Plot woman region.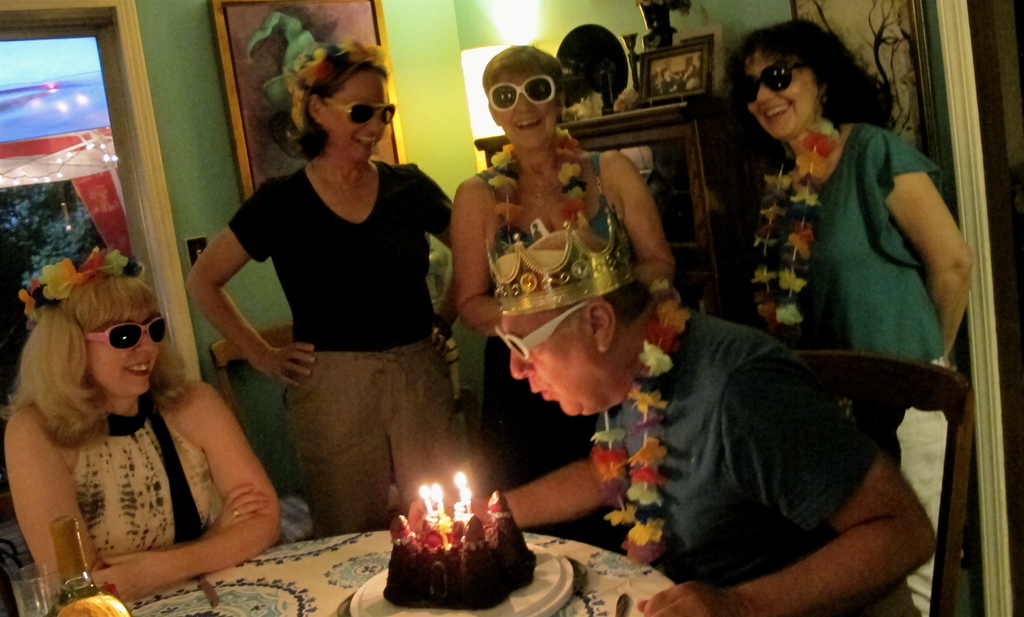
Plotted at {"left": 714, "top": 26, "right": 972, "bottom": 616}.
